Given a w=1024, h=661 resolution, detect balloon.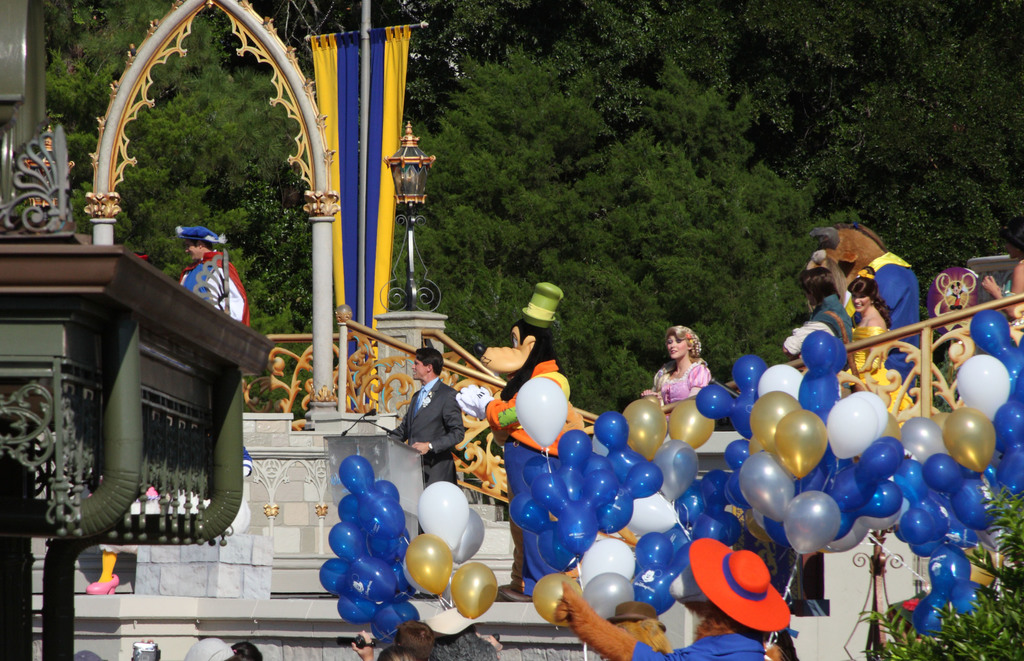
696,356,767,438.
